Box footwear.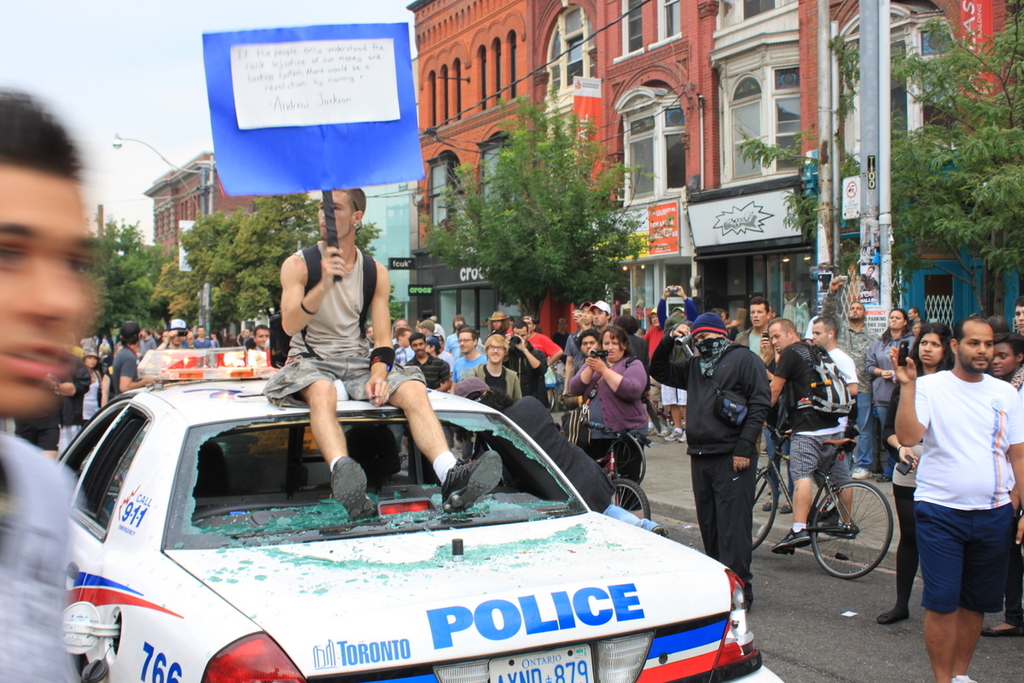
x1=663 y1=425 x2=680 y2=442.
